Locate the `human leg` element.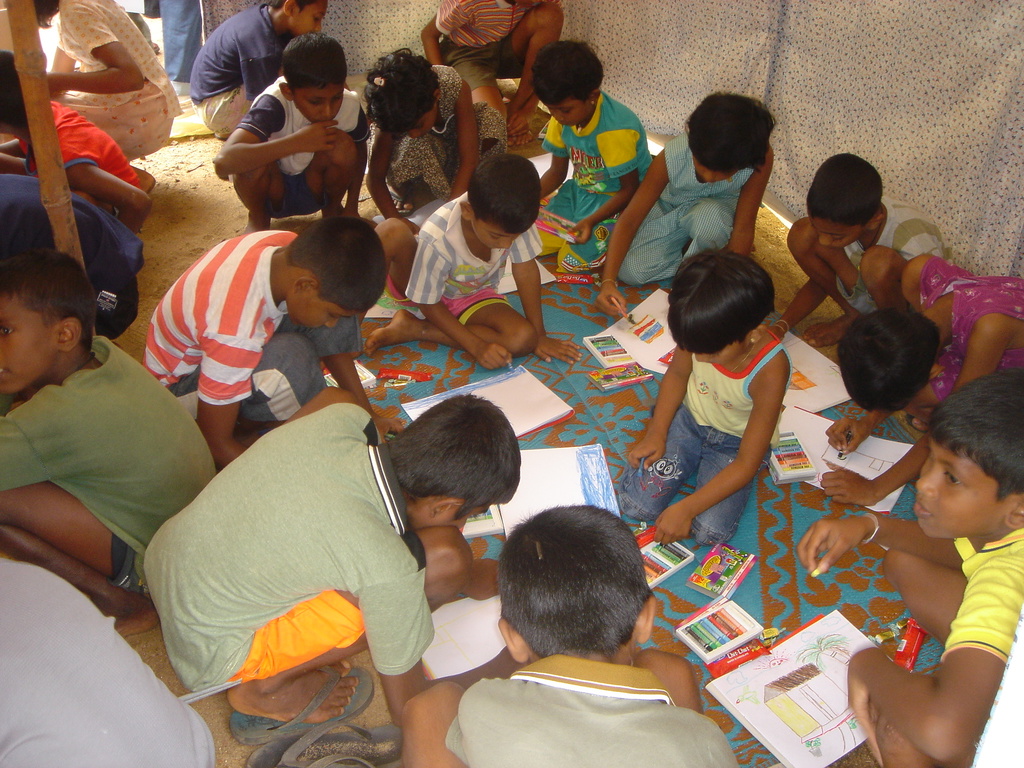
Element bbox: (687, 436, 750, 550).
